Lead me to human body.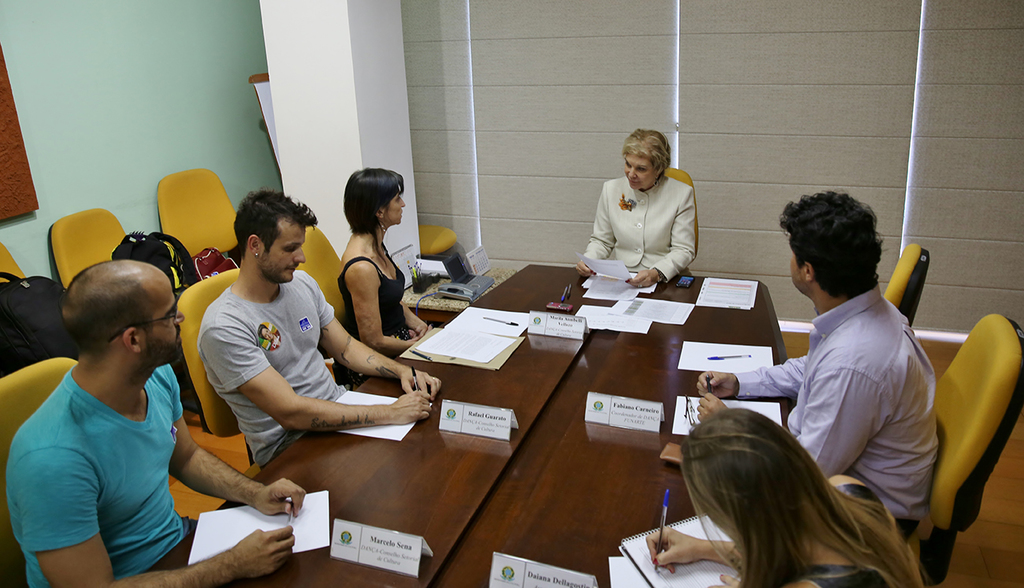
Lead to bbox=(575, 169, 697, 288).
